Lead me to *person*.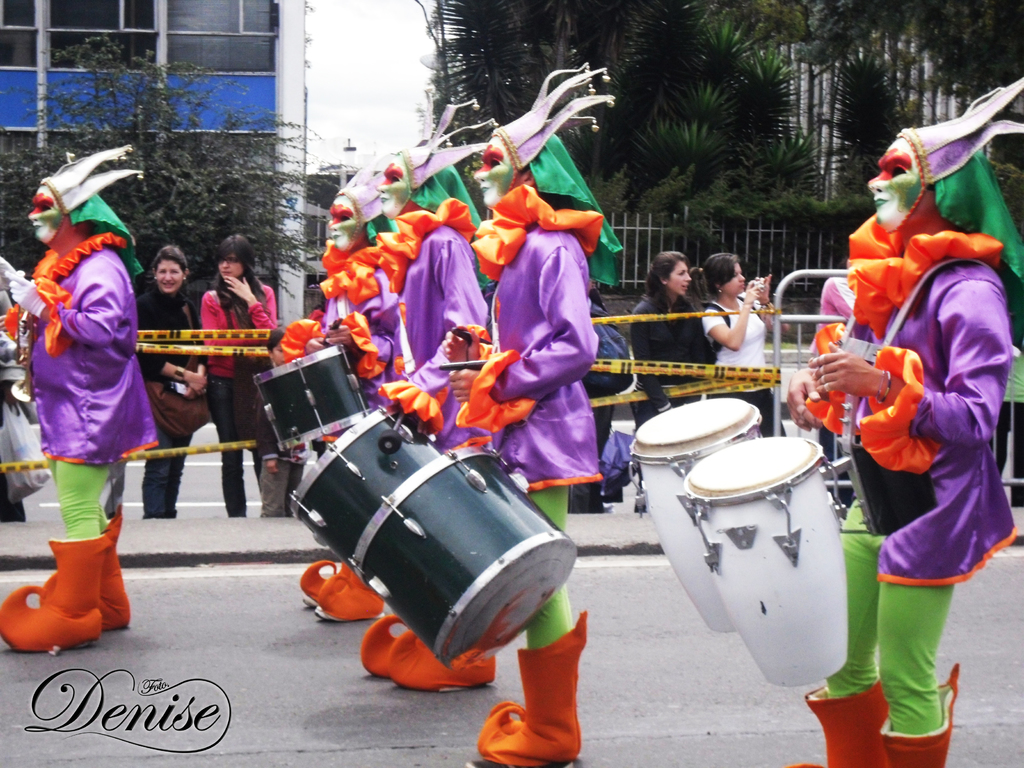
Lead to (254,335,296,523).
